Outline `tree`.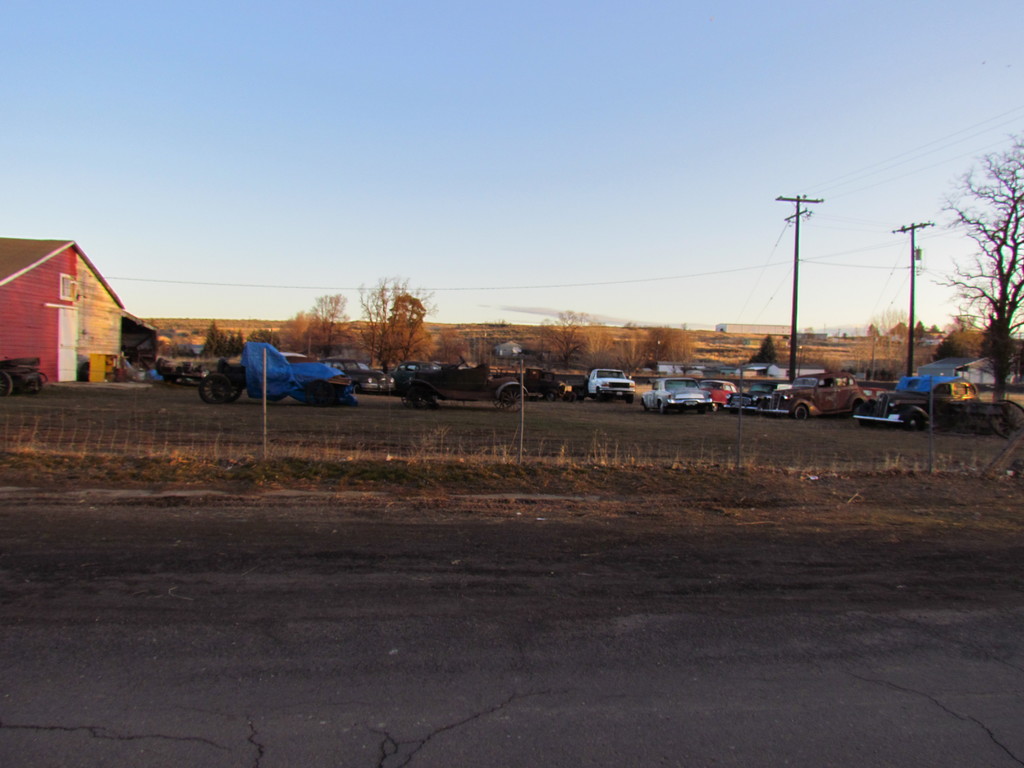
Outline: 531, 304, 593, 371.
